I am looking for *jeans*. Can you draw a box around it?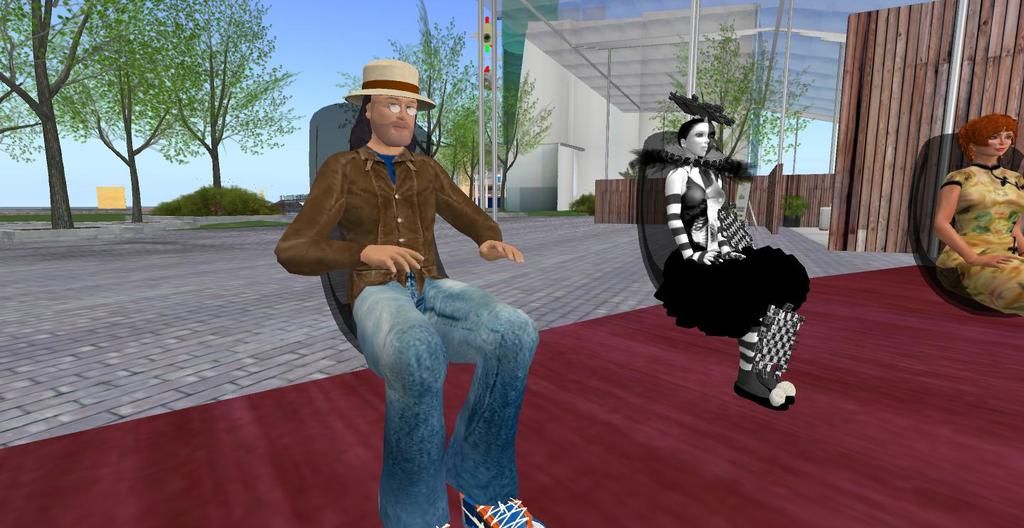
Sure, the bounding box is rect(319, 230, 538, 524).
